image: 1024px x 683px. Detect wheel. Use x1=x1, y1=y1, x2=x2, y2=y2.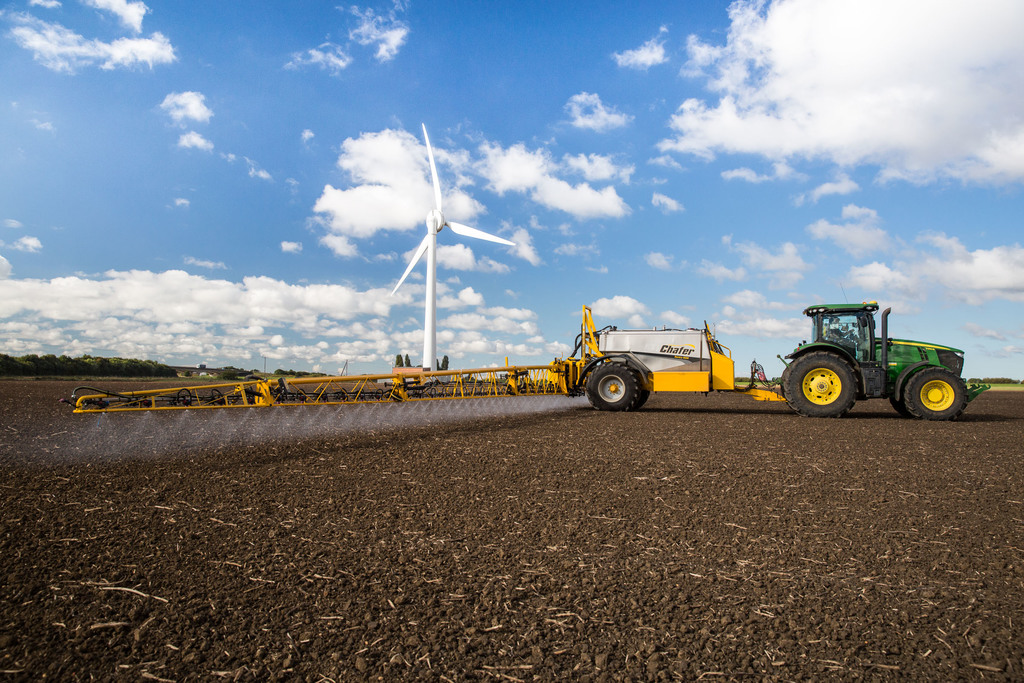
x1=584, y1=359, x2=636, y2=411.
